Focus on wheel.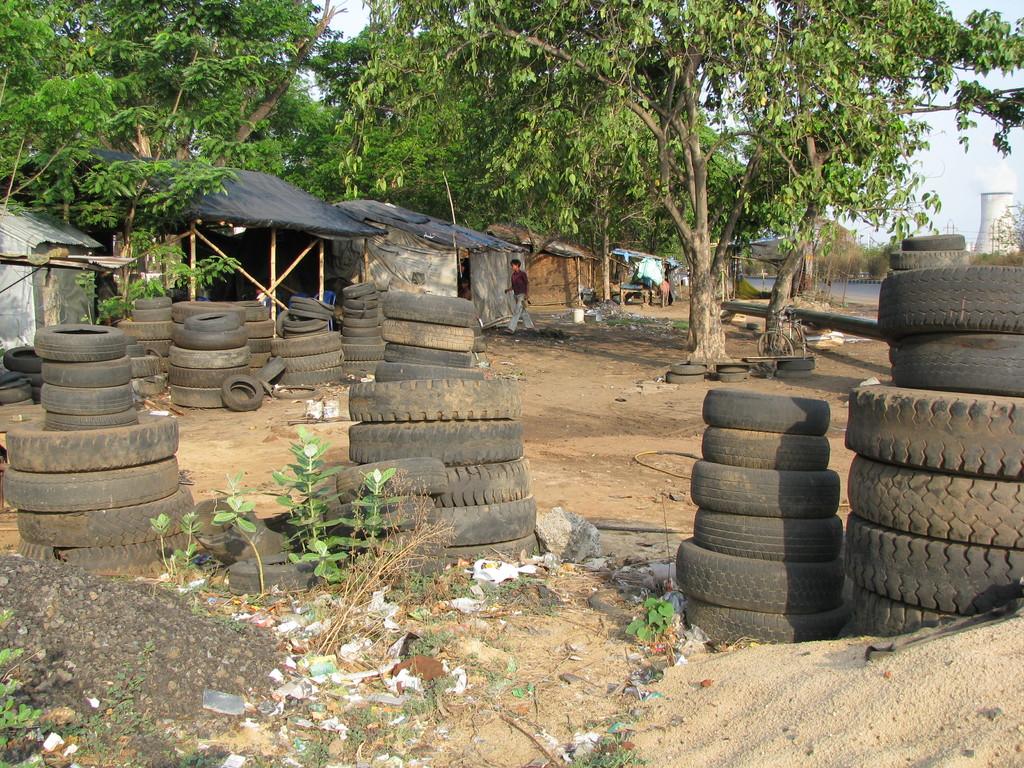
Focused at region(793, 326, 806, 358).
